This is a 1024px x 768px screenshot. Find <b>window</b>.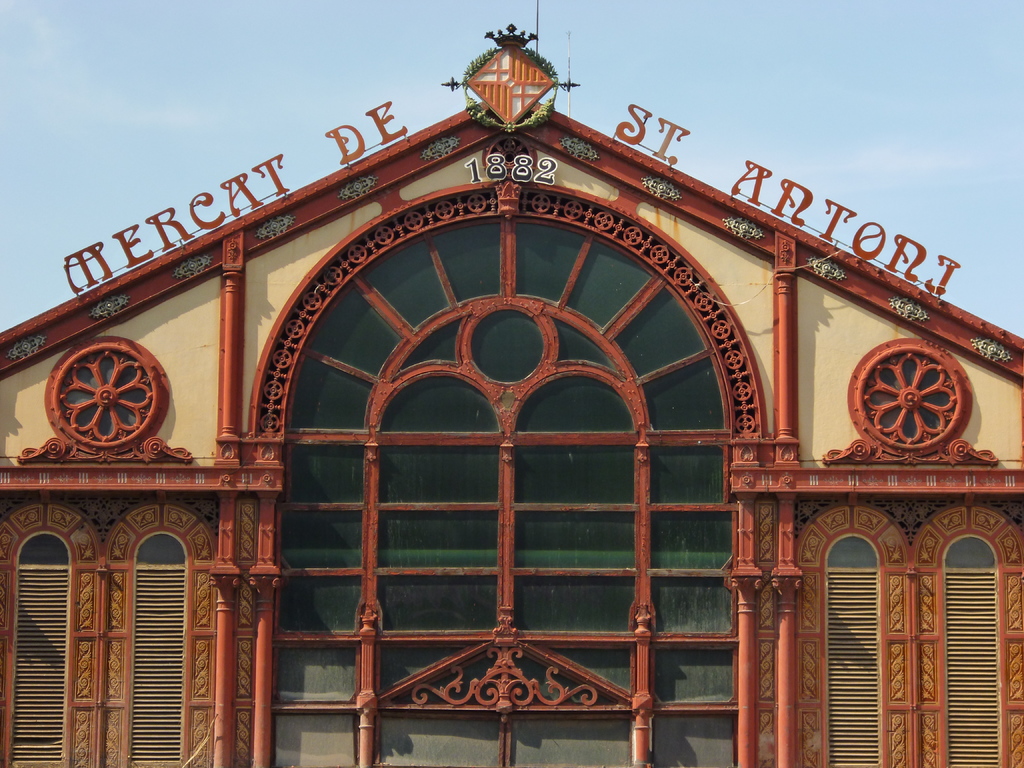
Bounding box: {"x1": 5, "y1": 533, "x2": 68, "y2": 767}.
